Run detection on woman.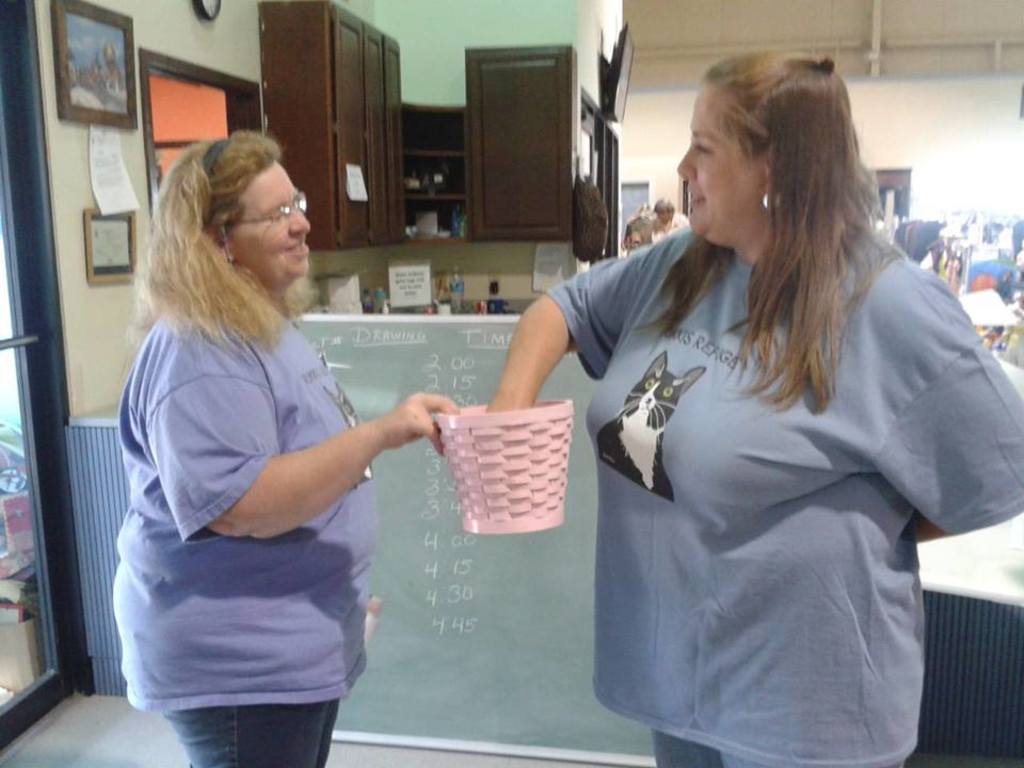
Result: x1=113, y1=112, x2=416, y2=736.
